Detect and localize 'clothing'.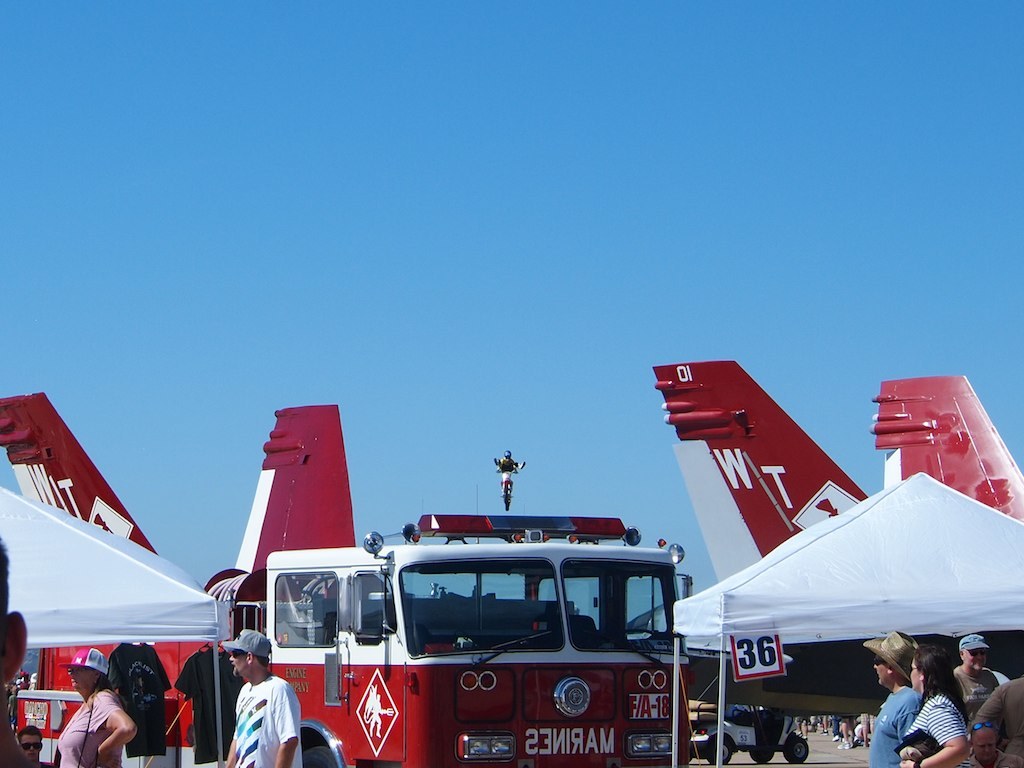
Localized at [10, 696, 15, 726].
